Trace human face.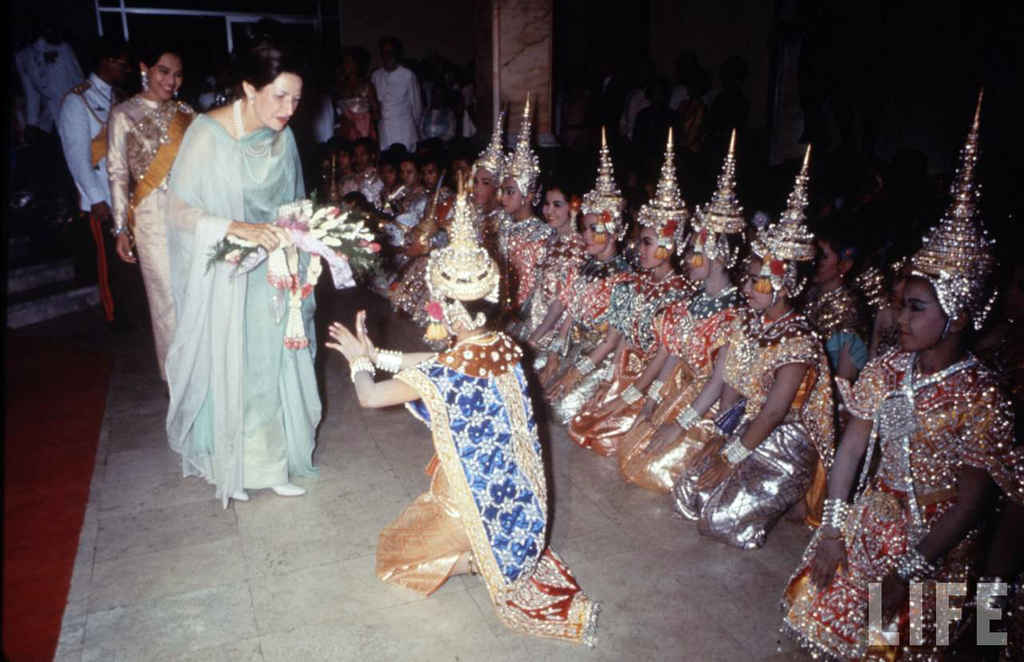
Traced to 421,157,445,191.
